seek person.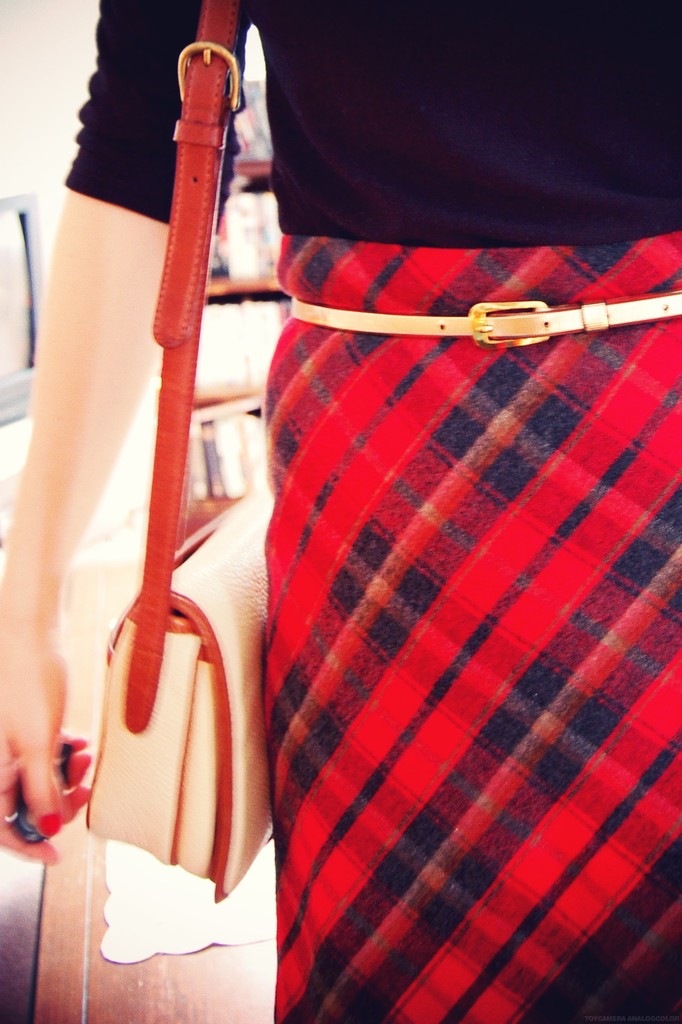
left=0, top=0, right=681, bottom=1023.
